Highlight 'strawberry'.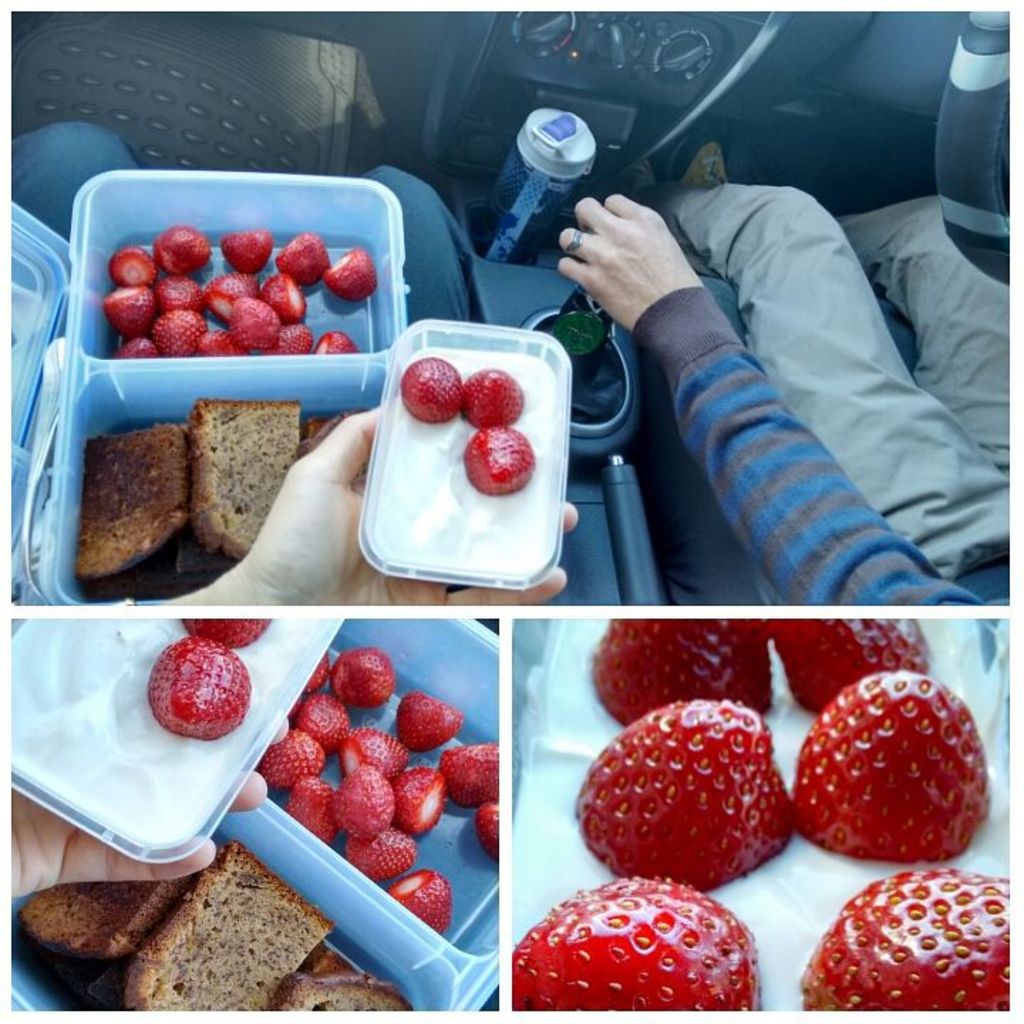
Highlighted region: [x1=228, y1=297, x2=276, y2=347].
